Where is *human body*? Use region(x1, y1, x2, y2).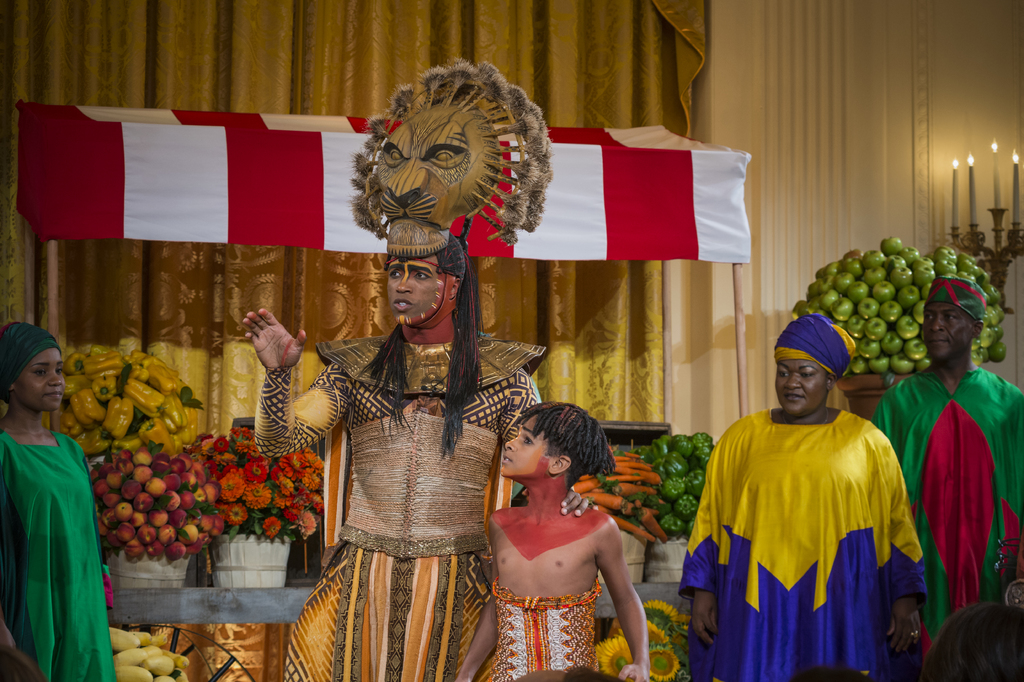
region(675, 395, 931, 681).
